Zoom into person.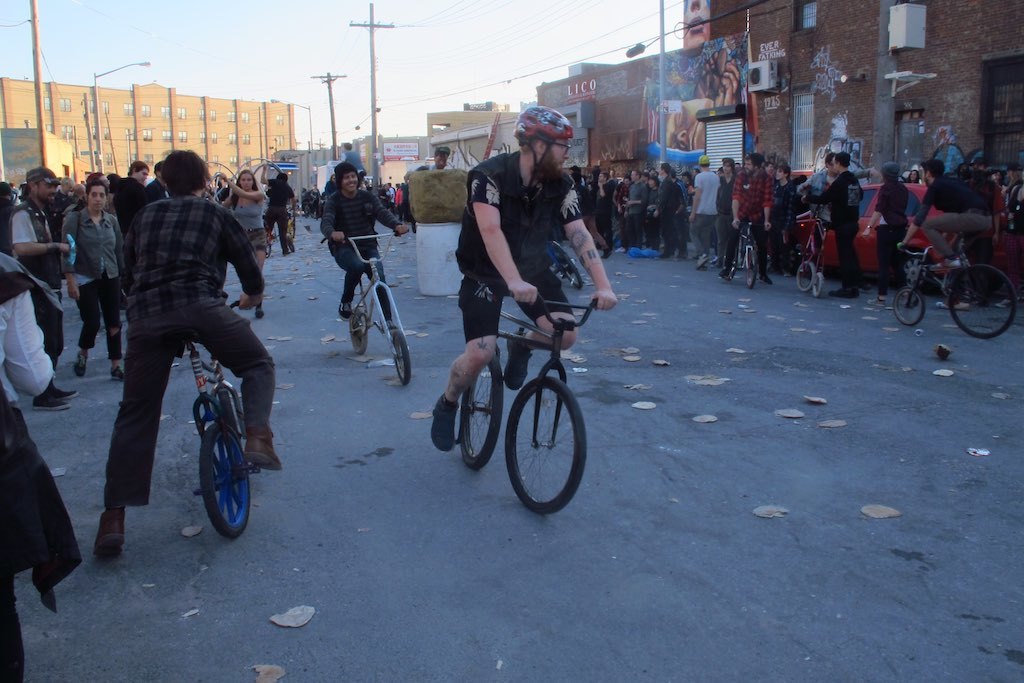
Zoom target: [109, 144, 265, 538].
